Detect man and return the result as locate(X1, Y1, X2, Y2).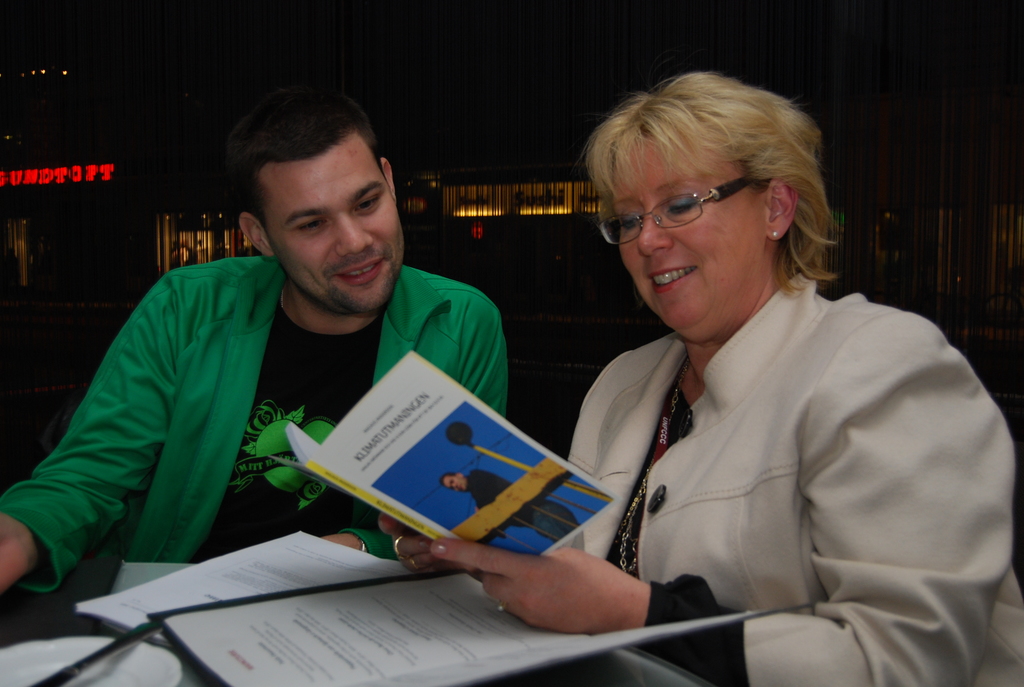
locate(438, 469, 515, 520).
